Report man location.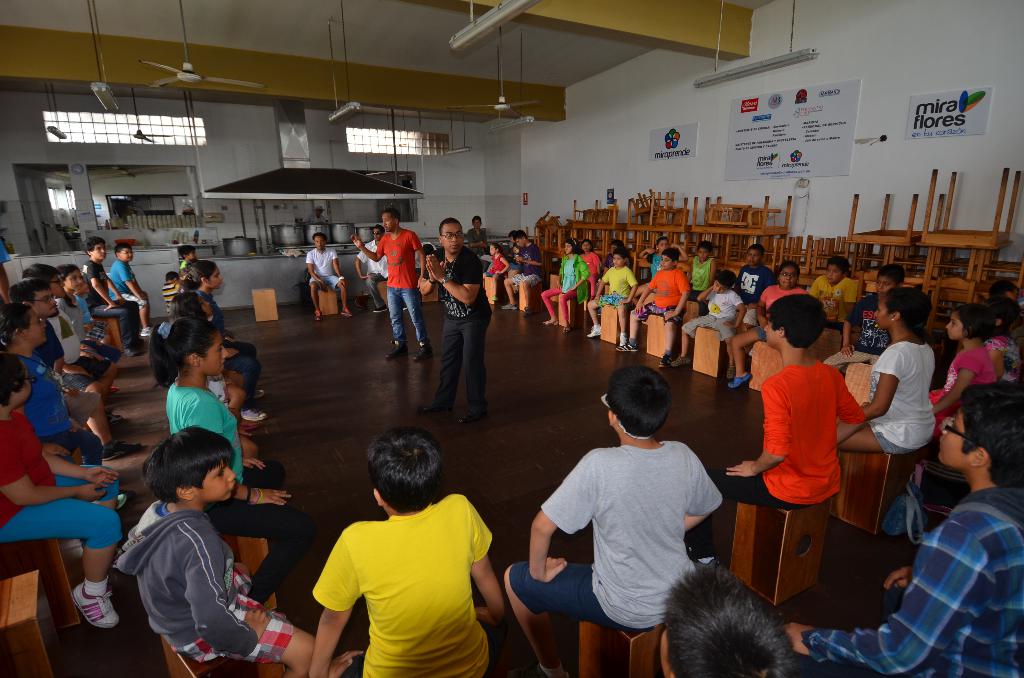
Report: x1=467, y1=218, x2=490, y2=263.
